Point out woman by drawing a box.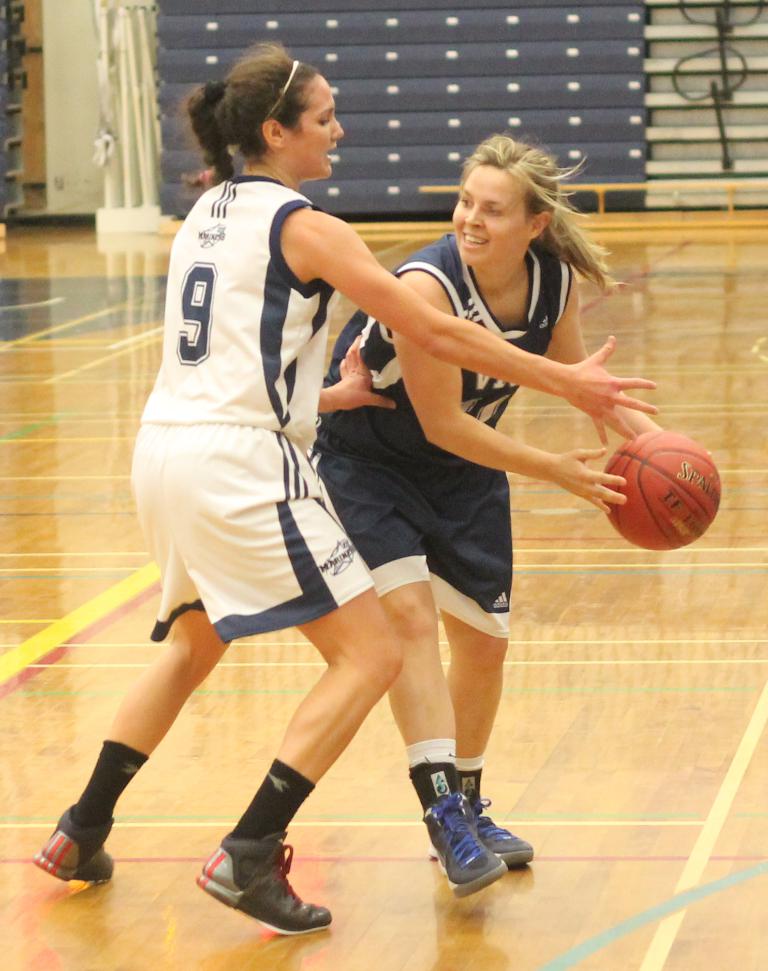
<bbox>127, 81, 594, 925</bbox>.
